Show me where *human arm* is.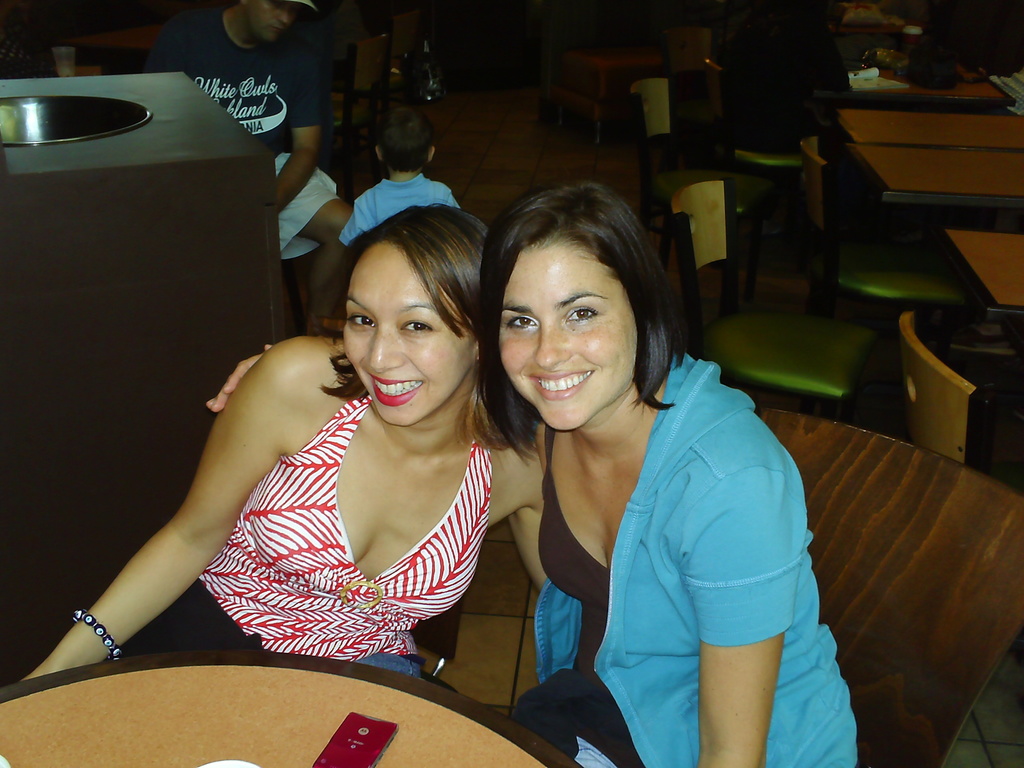
*human arm* is at (x1=206, y1=341, x2=271, y2=417).
